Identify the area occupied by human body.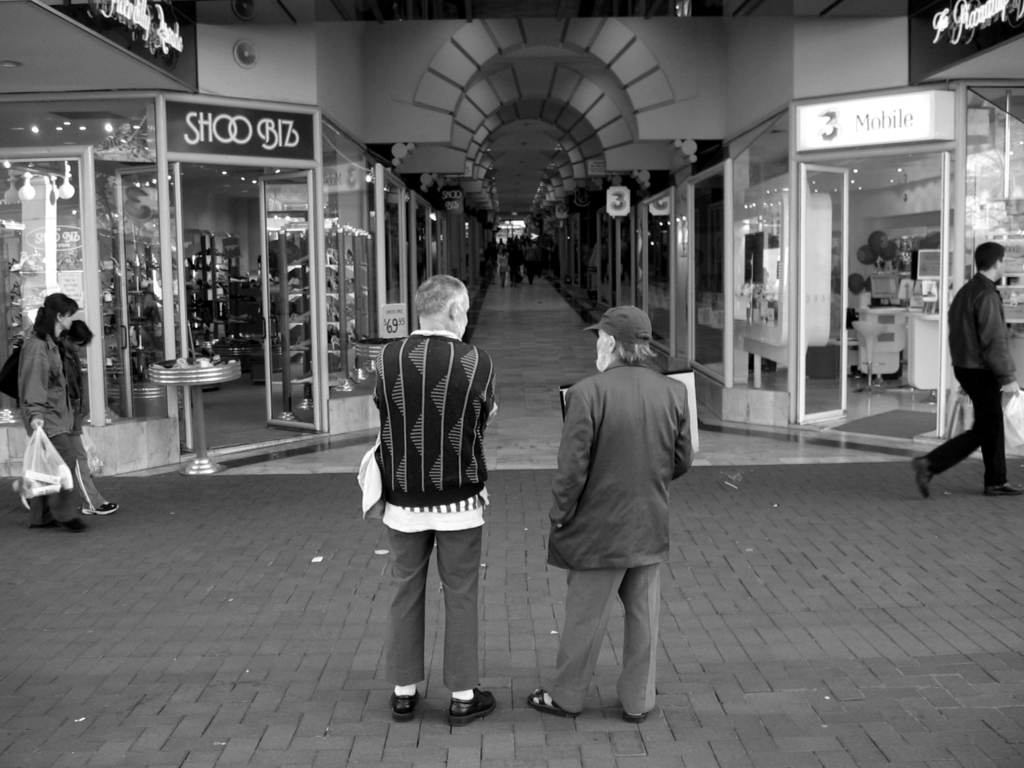
Area: 909 232 1023 504.
